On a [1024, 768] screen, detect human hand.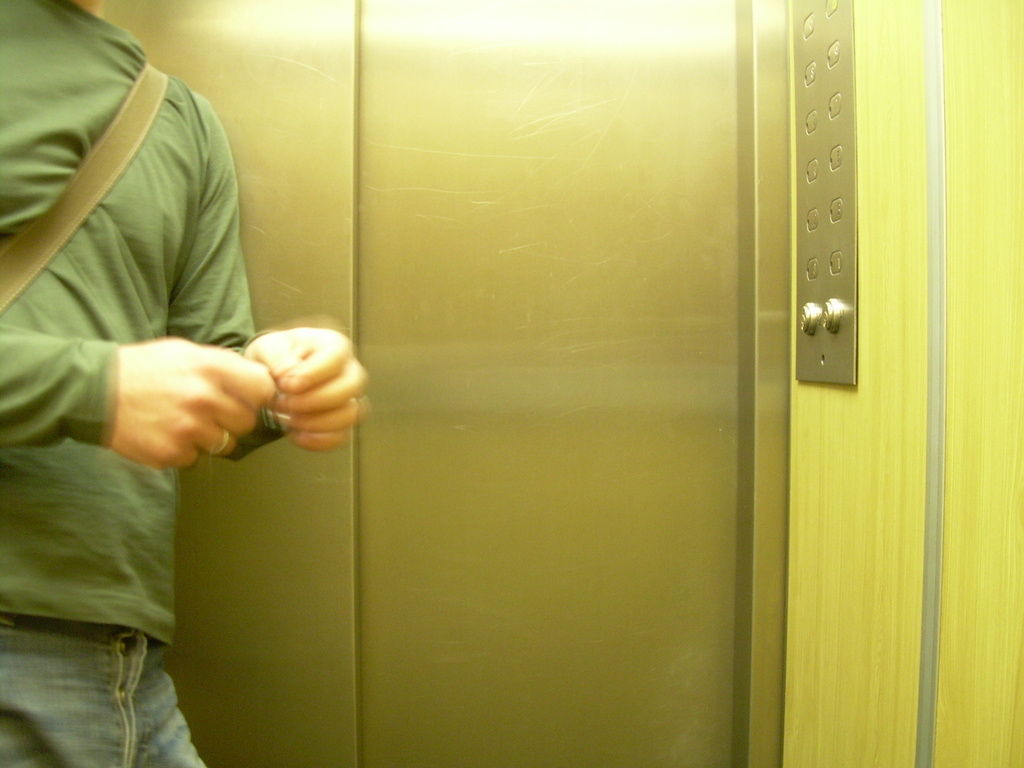
bbox=[109, 328, 282, 472].
